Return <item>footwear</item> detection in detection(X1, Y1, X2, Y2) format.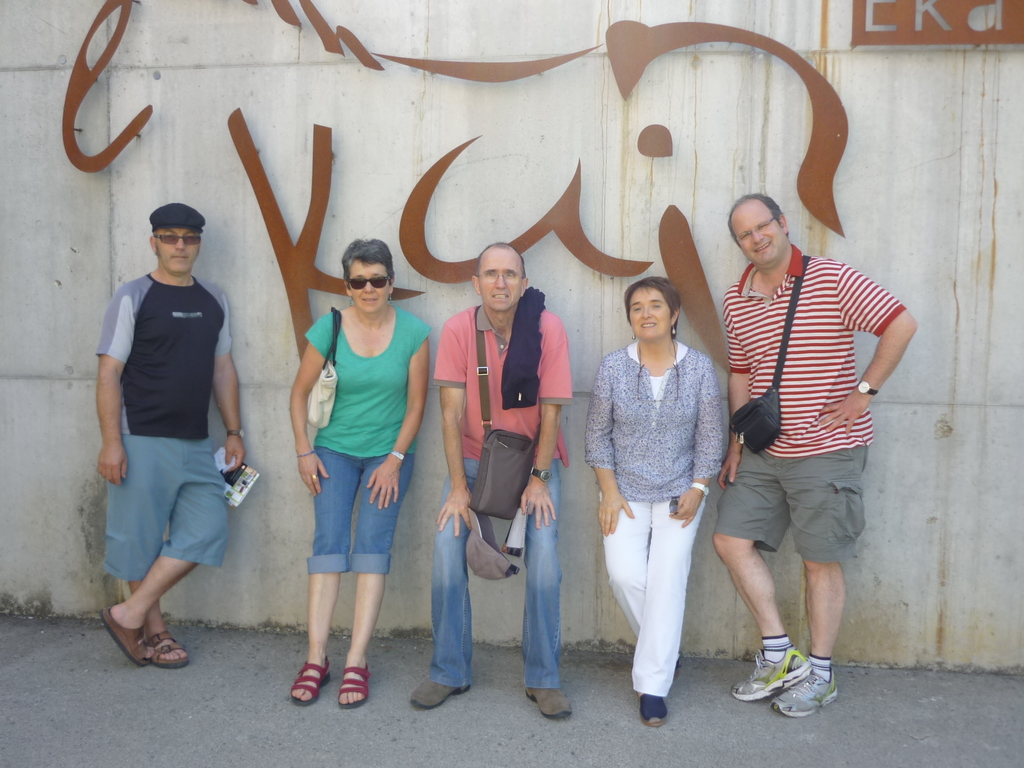
detection(141, 633, 187, 668).
